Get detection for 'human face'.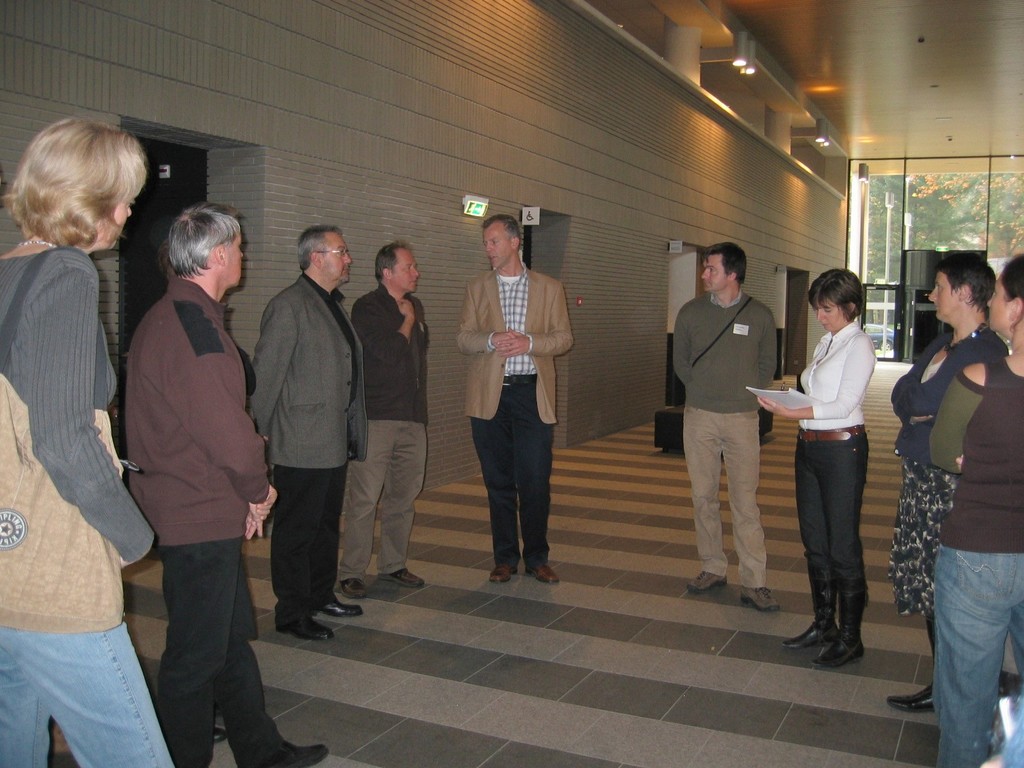
Detection: select_region(816, 300, 847, 332).
